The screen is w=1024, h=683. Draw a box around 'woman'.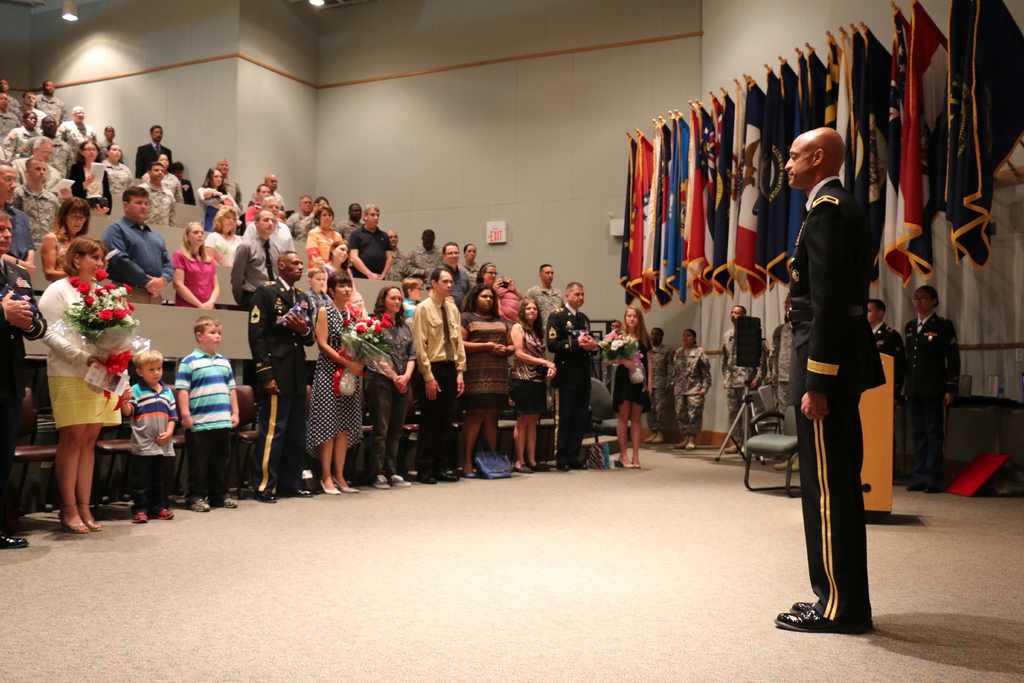
Rect(458, 283, 516, 479).
